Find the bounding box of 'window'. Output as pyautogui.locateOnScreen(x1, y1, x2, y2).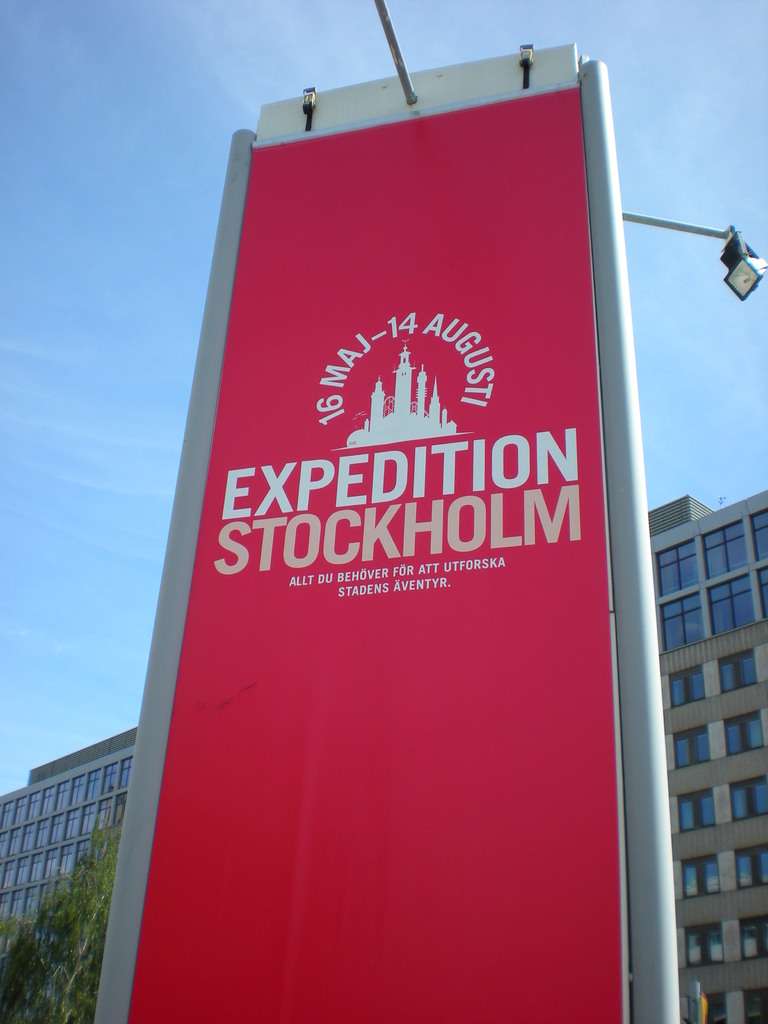
pyautogui.locateOnScreen(735, 840, 767, 889).
